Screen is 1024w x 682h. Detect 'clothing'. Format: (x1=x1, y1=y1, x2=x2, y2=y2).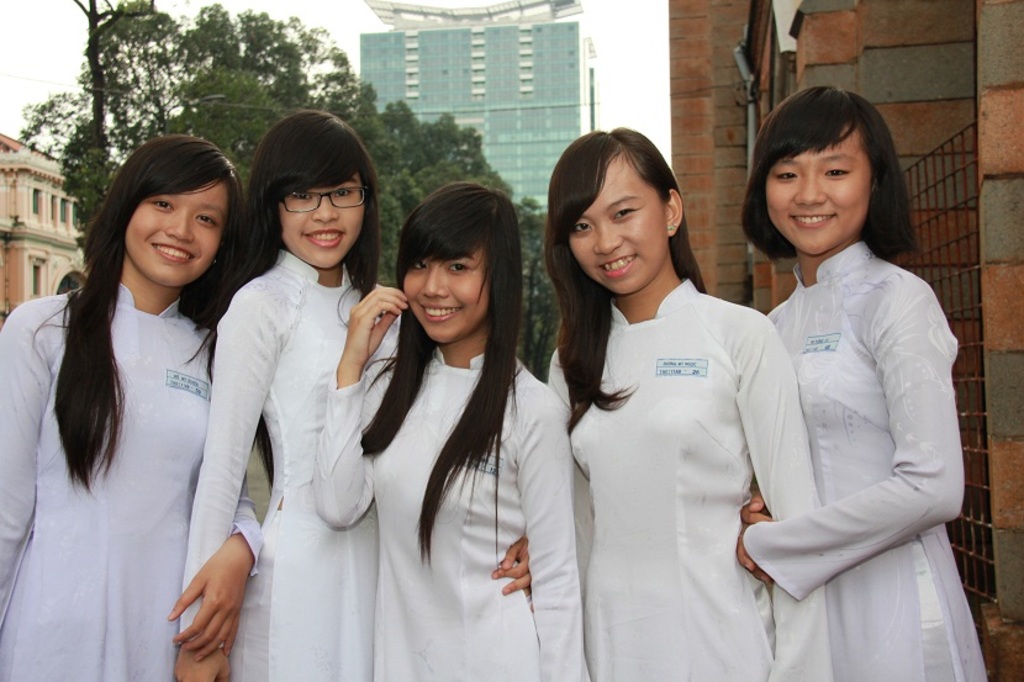
(x1=0, y1=279, x2=257, y2=673).
